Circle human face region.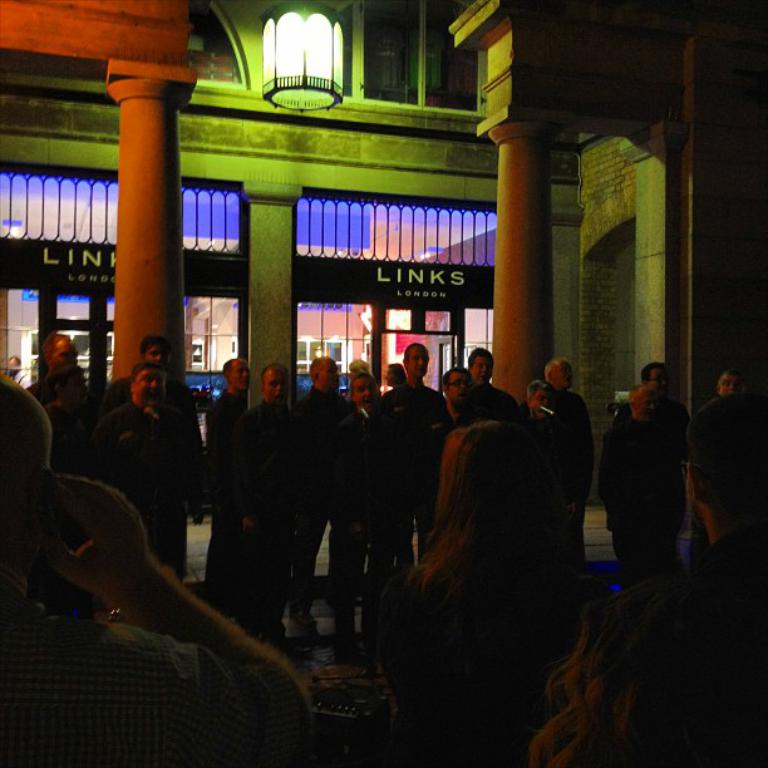
Region: 646,368,669,389.
